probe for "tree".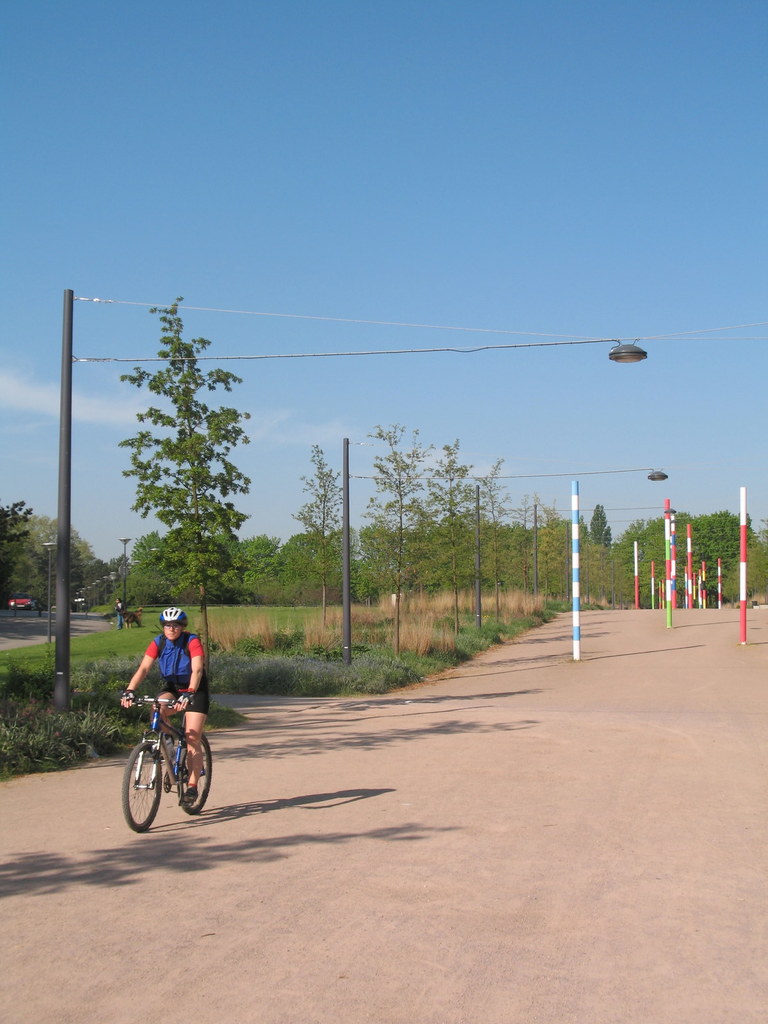
Probe result: {"x1": 366, "y1": 429, "x2": 431, "y2": 630}.
